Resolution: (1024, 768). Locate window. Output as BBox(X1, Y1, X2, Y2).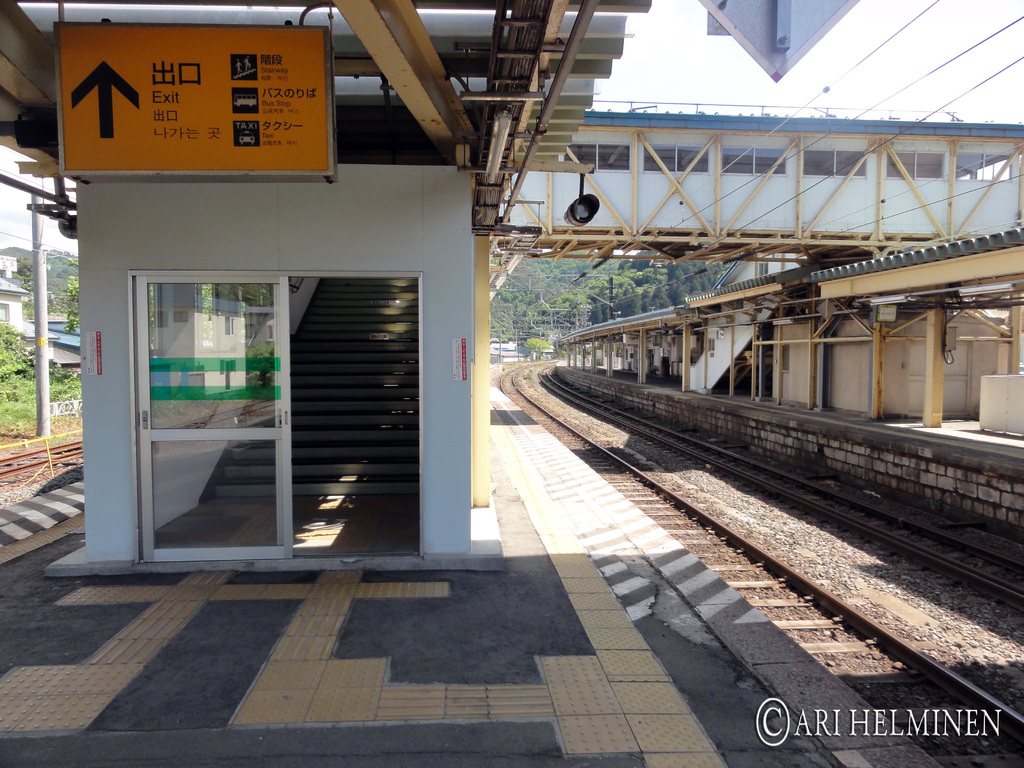
BBox(888, 148, 943, 180).
